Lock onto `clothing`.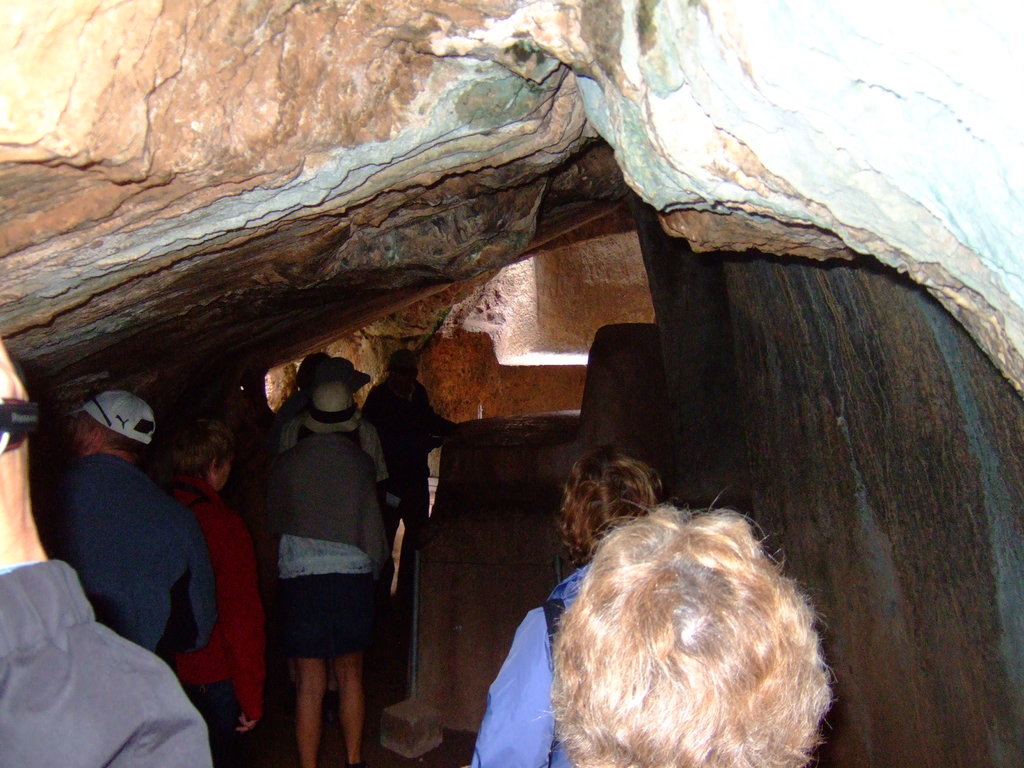
Locked: {"x1": 365, "y1": 374, "x2": 431, "y2": 594}.
